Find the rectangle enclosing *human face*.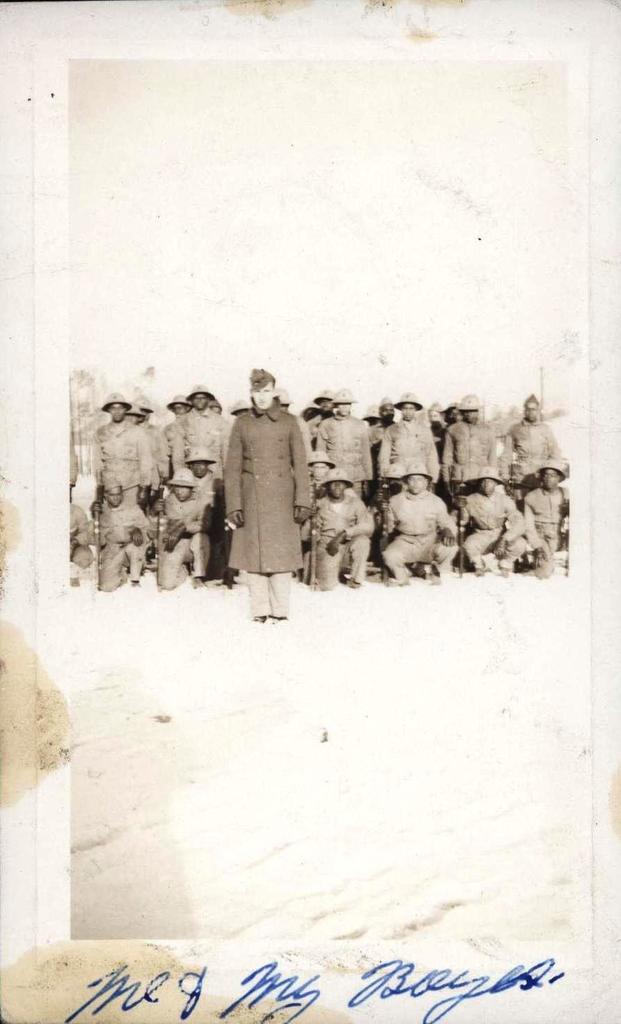
detection(109, 402, 125, 421).
